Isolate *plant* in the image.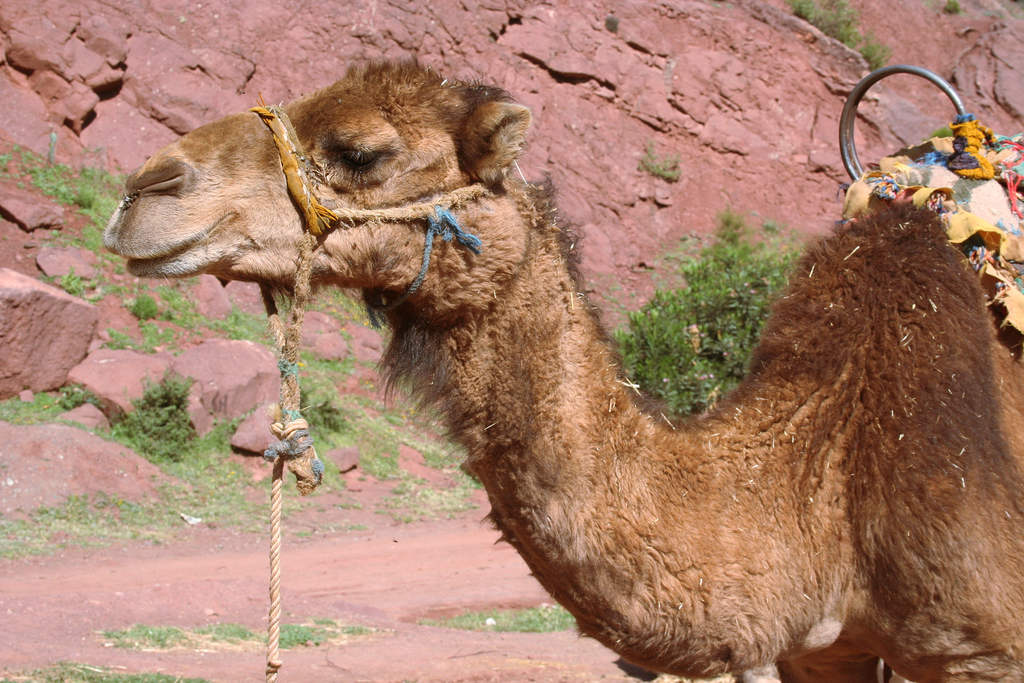
Isolated region: detection(376, 475, 462, 528).
